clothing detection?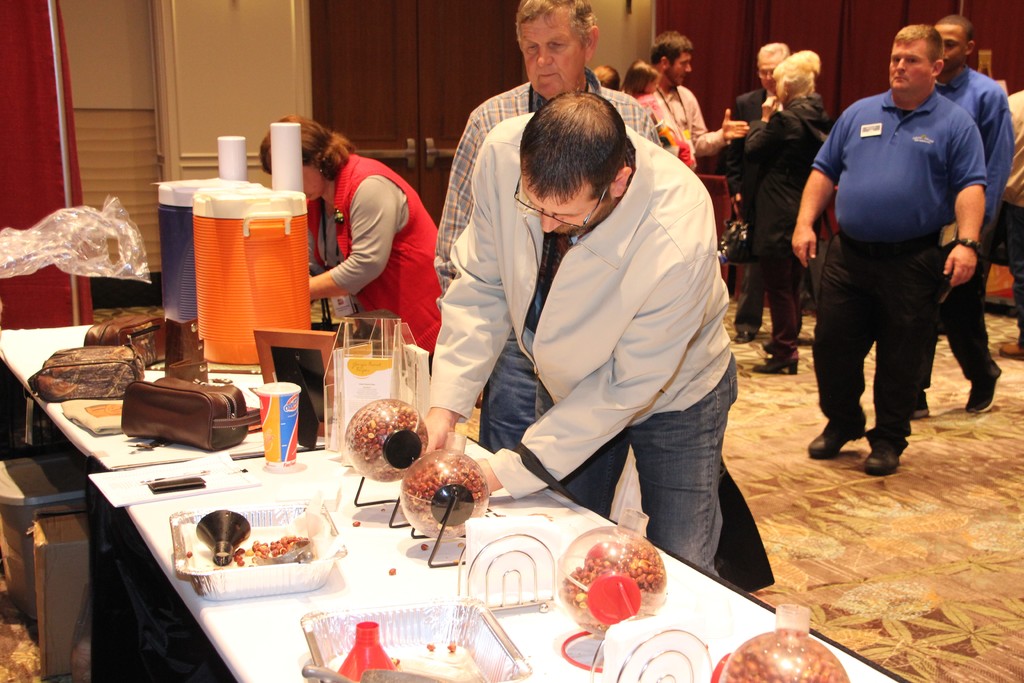
{"x1": 917, "y1": 63, "x2": 1015, "y2": 388}
